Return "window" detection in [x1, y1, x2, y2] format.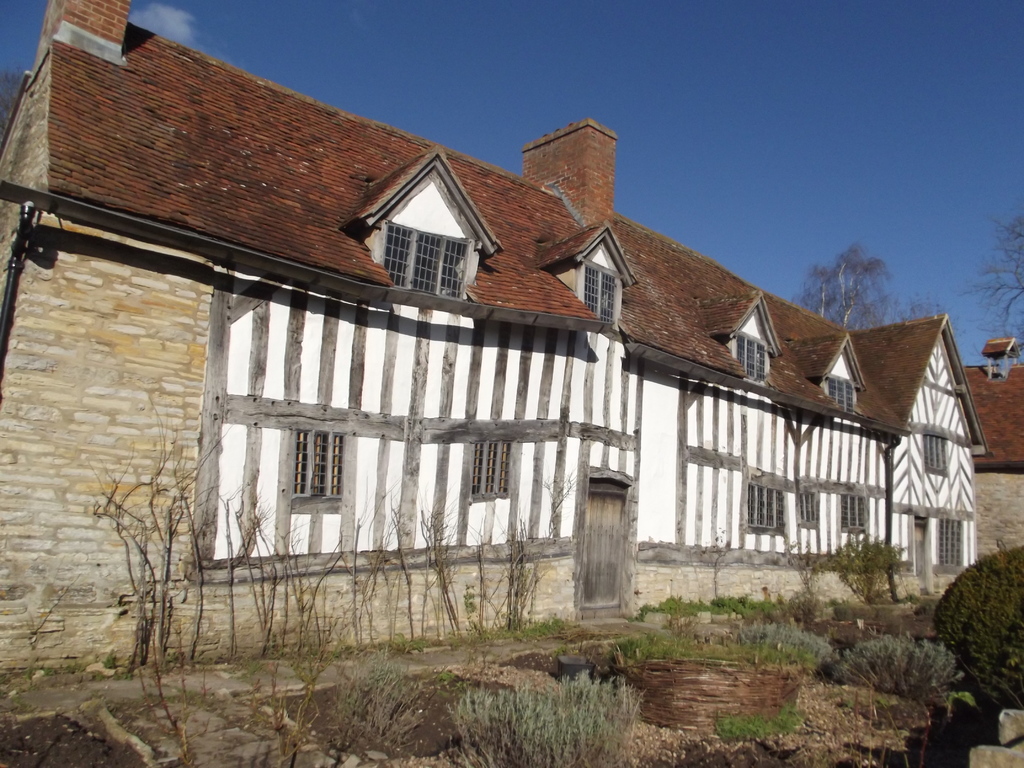
[546, 225, 636, 331].
